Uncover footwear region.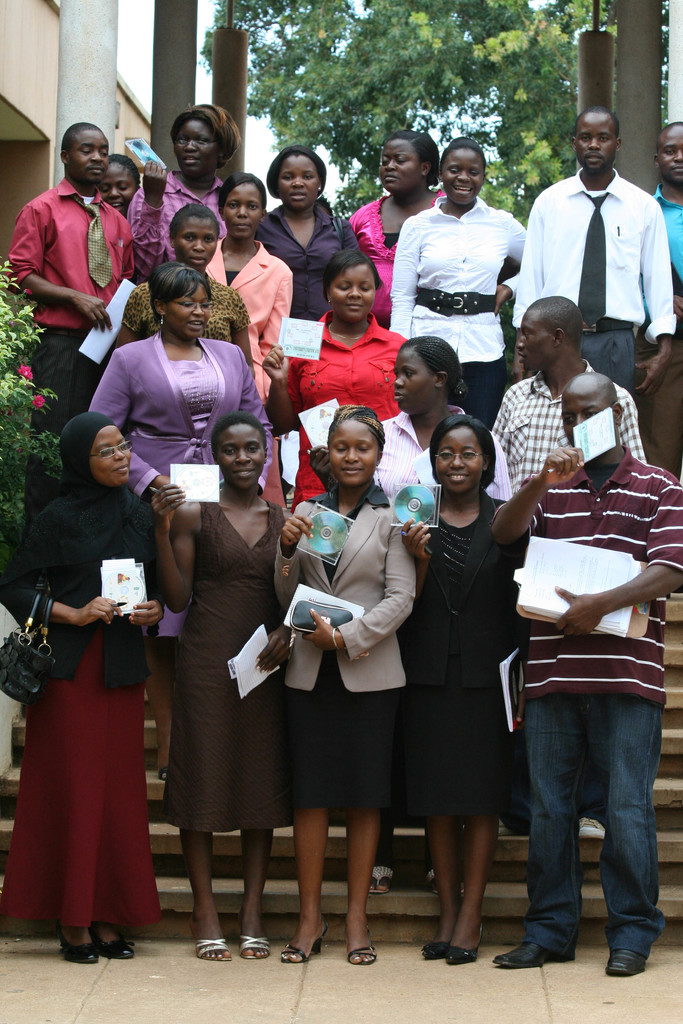
Uncovered: [x1=365, y1=860, x2=393, y2=895].
